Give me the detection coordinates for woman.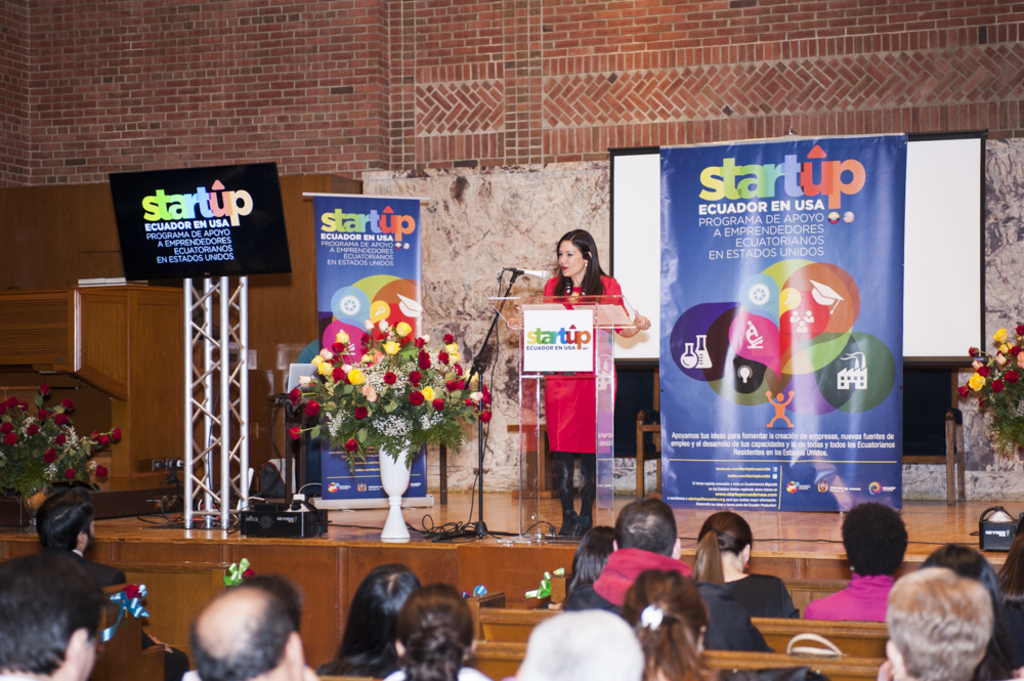
693 508 803 680.
